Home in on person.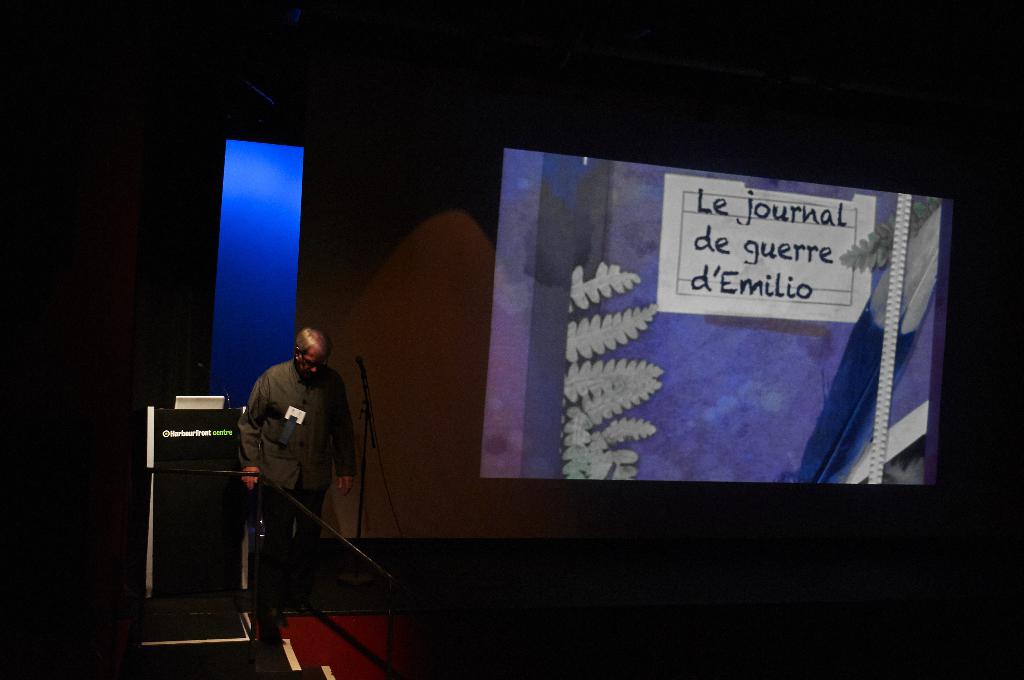
Homed in at <bbox>236, 320, 351, 592</bbox>.
